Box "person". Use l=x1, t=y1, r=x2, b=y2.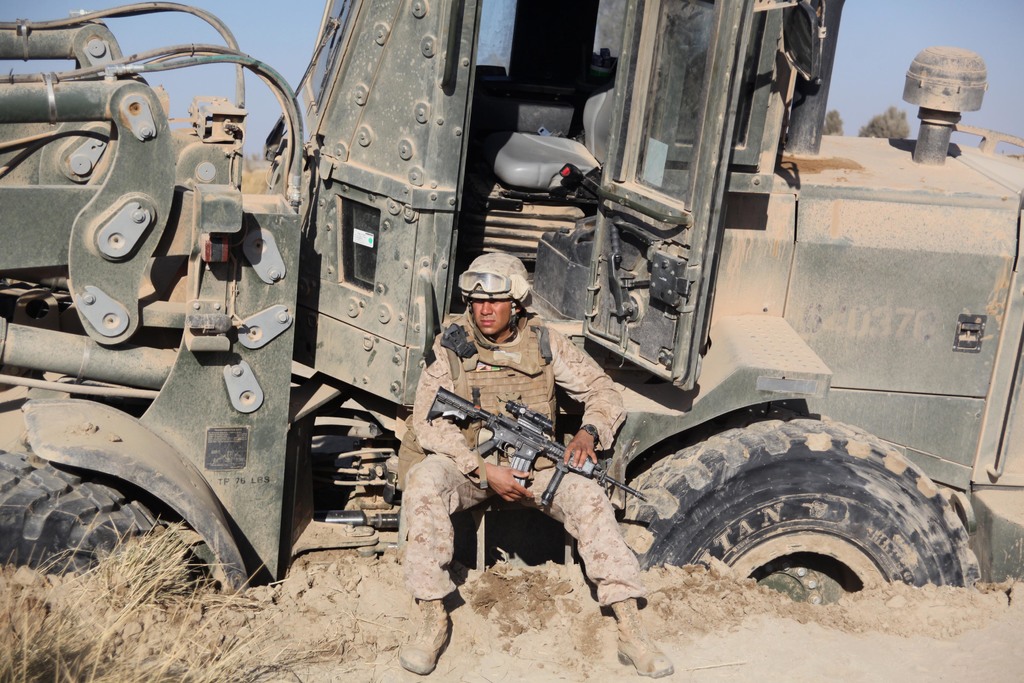
l=397, t=240, r=669, b=667.
